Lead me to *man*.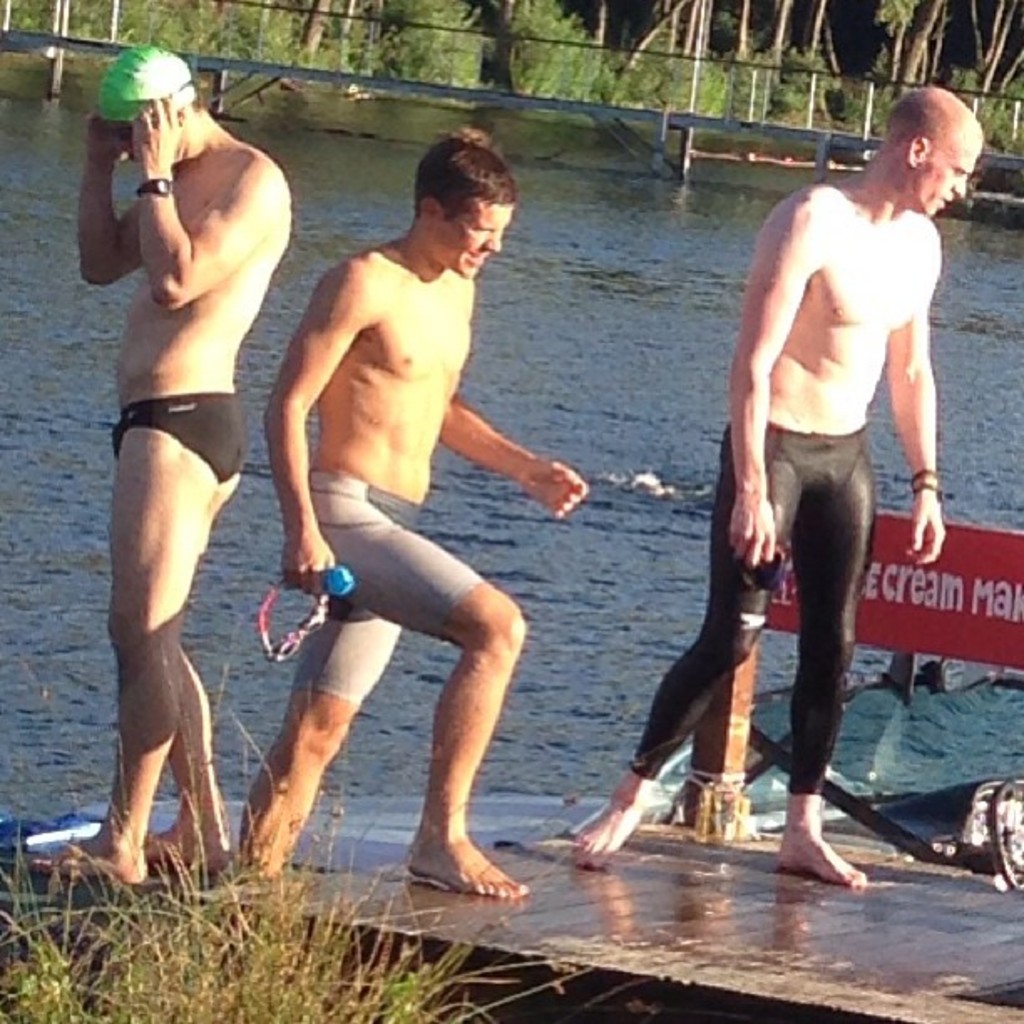
Lead to detection(28, 44, 294, 892).
